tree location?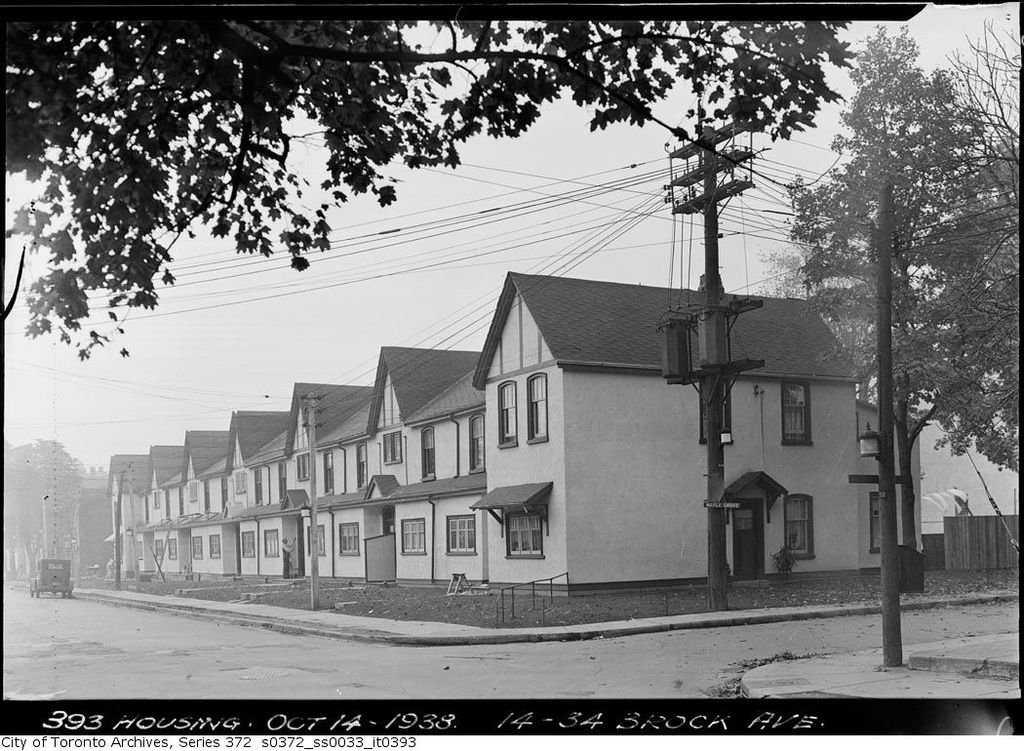
[left=3, top=19, right=858, bottom=365]
